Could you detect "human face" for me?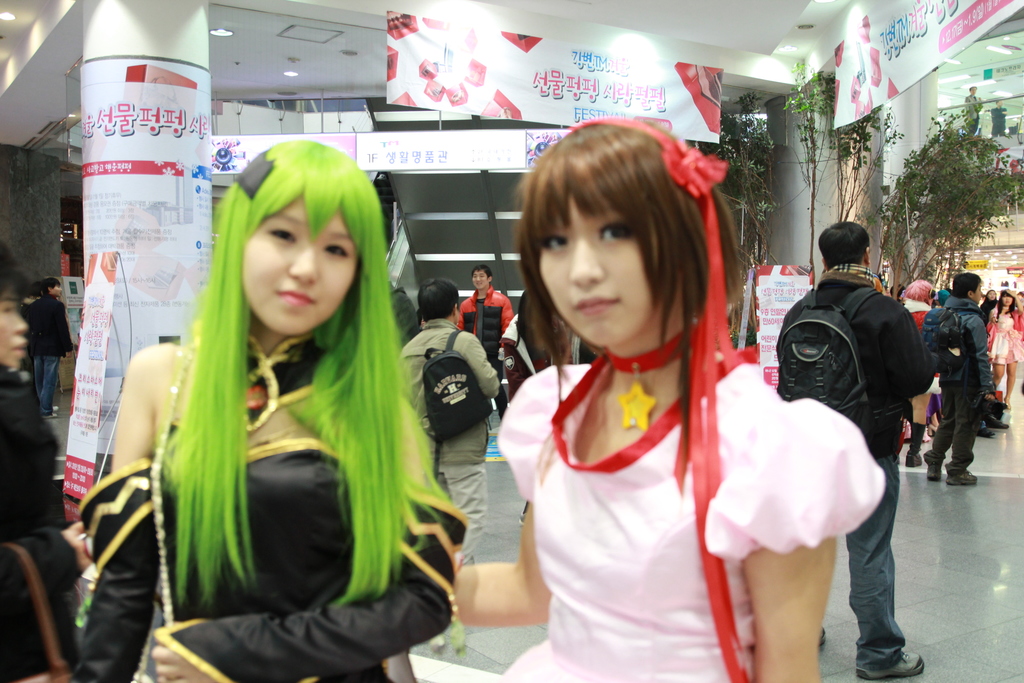
Detection result: 538 204 644 348.
